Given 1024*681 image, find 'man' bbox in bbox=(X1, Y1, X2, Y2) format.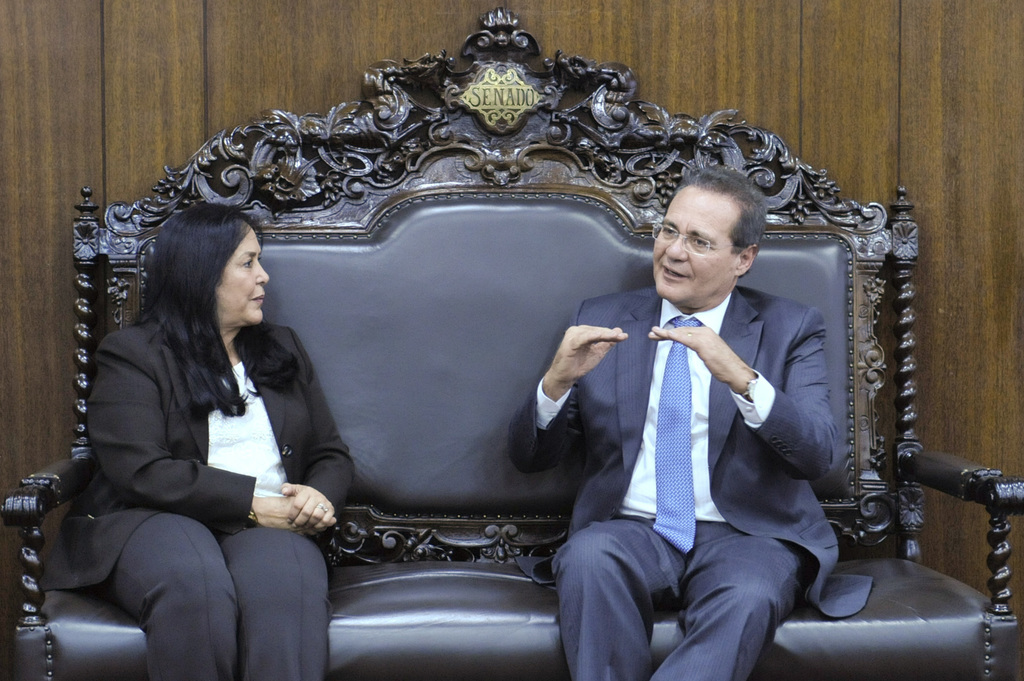
bbox=(544, 173, 872, 680).
